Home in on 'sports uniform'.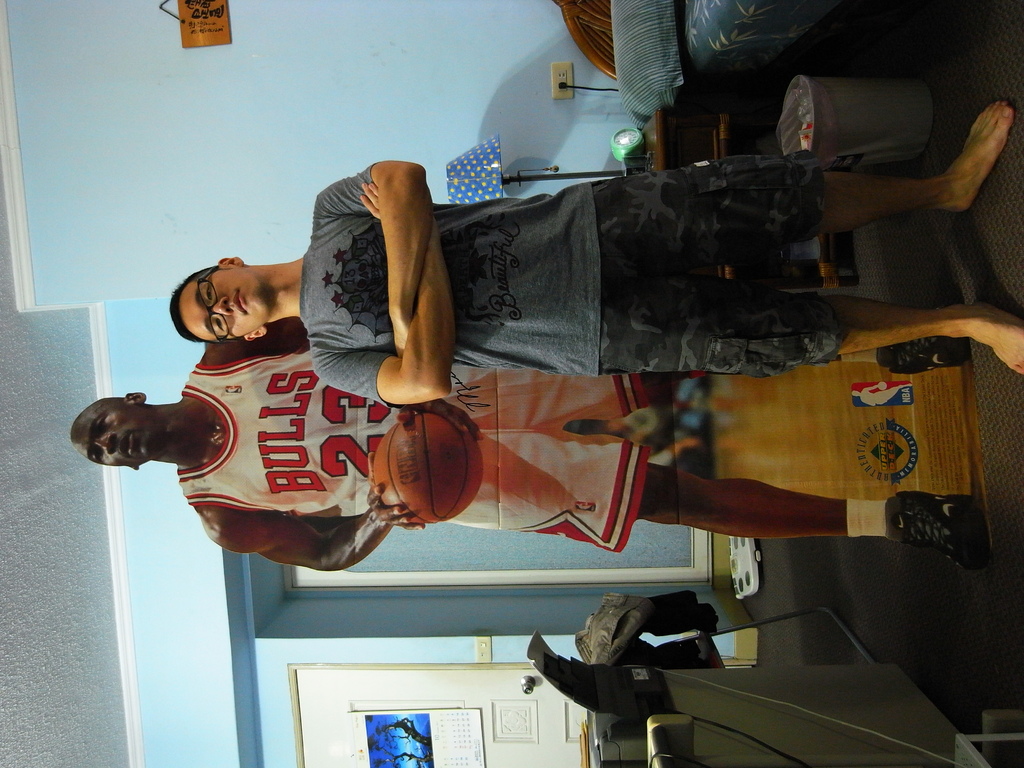
Homed in at (x1=178, y1=364, x2=980, y2=577).
